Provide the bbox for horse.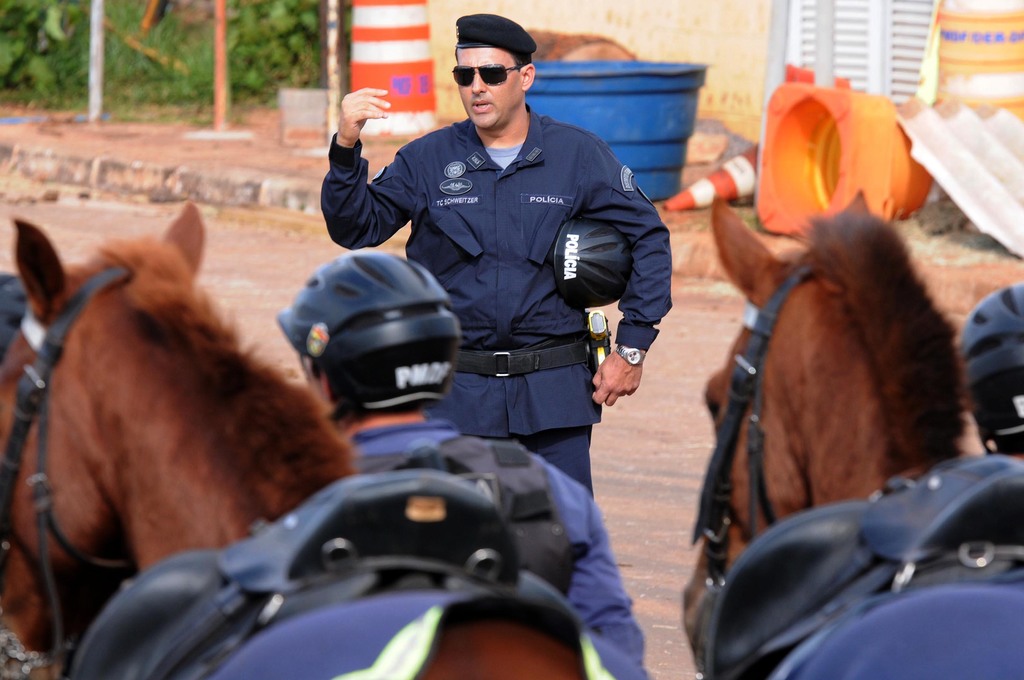
left=682, top=190, right=1023, bottom=679.
